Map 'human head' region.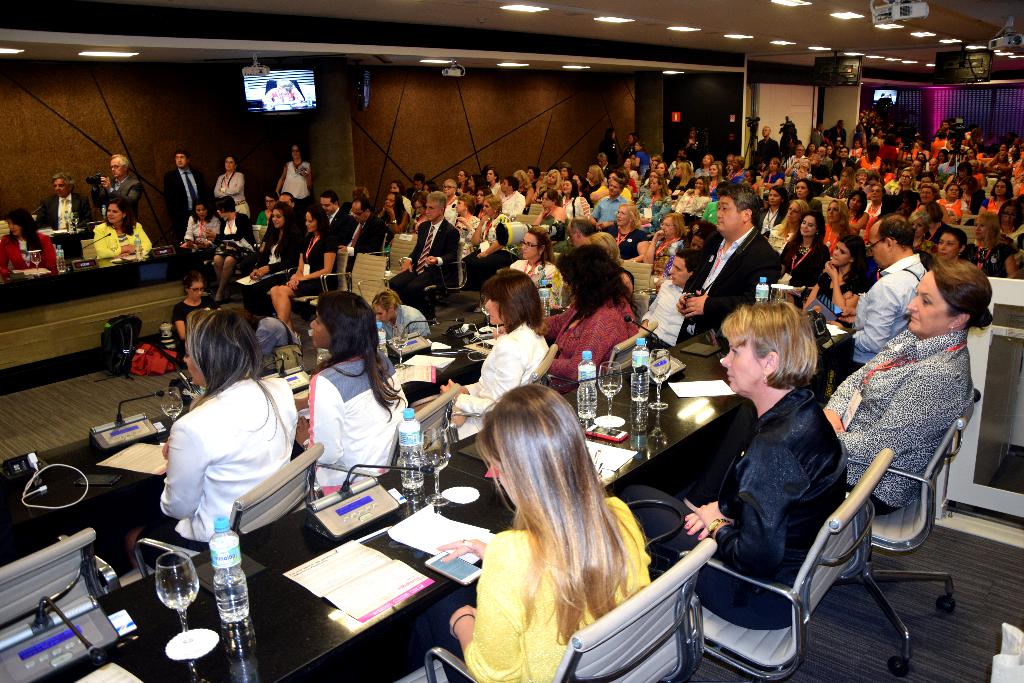
Mapped to (left=916, top=185, right=938, bottom=202).
